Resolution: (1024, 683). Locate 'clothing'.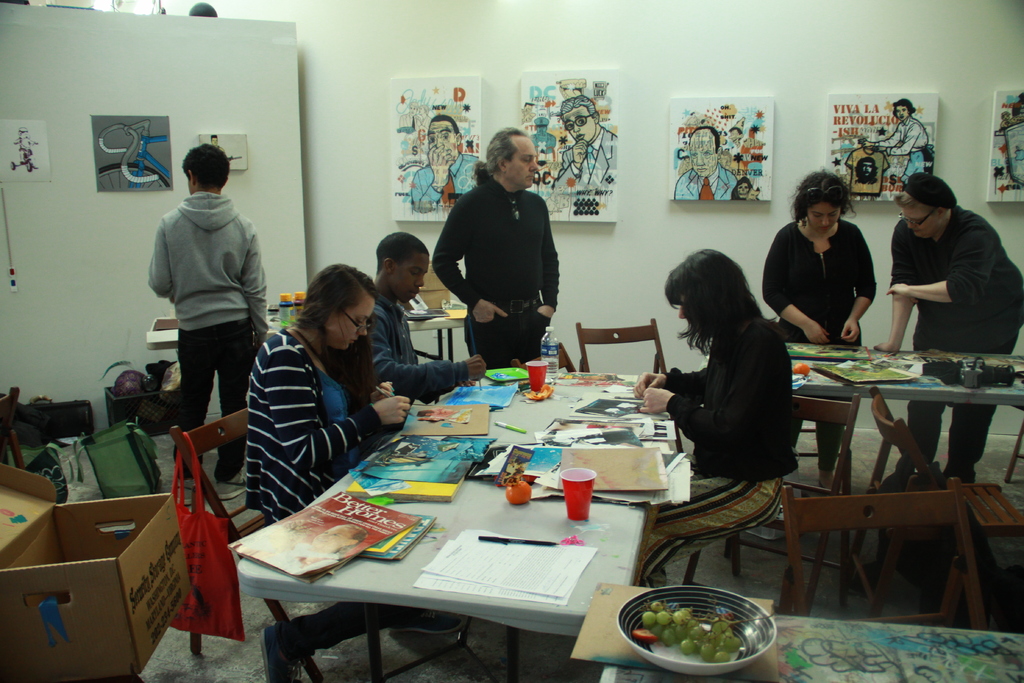
x1=673, y1=161, x2=740, y2=205.
